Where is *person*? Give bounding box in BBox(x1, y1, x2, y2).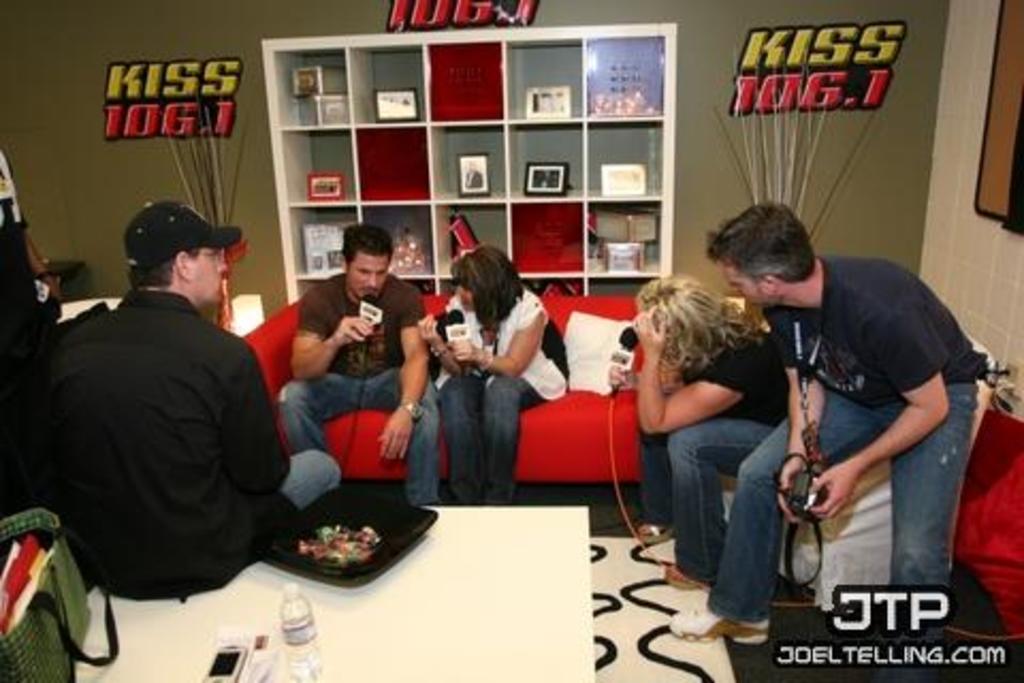
BBox(0, 145, 62, 512).
